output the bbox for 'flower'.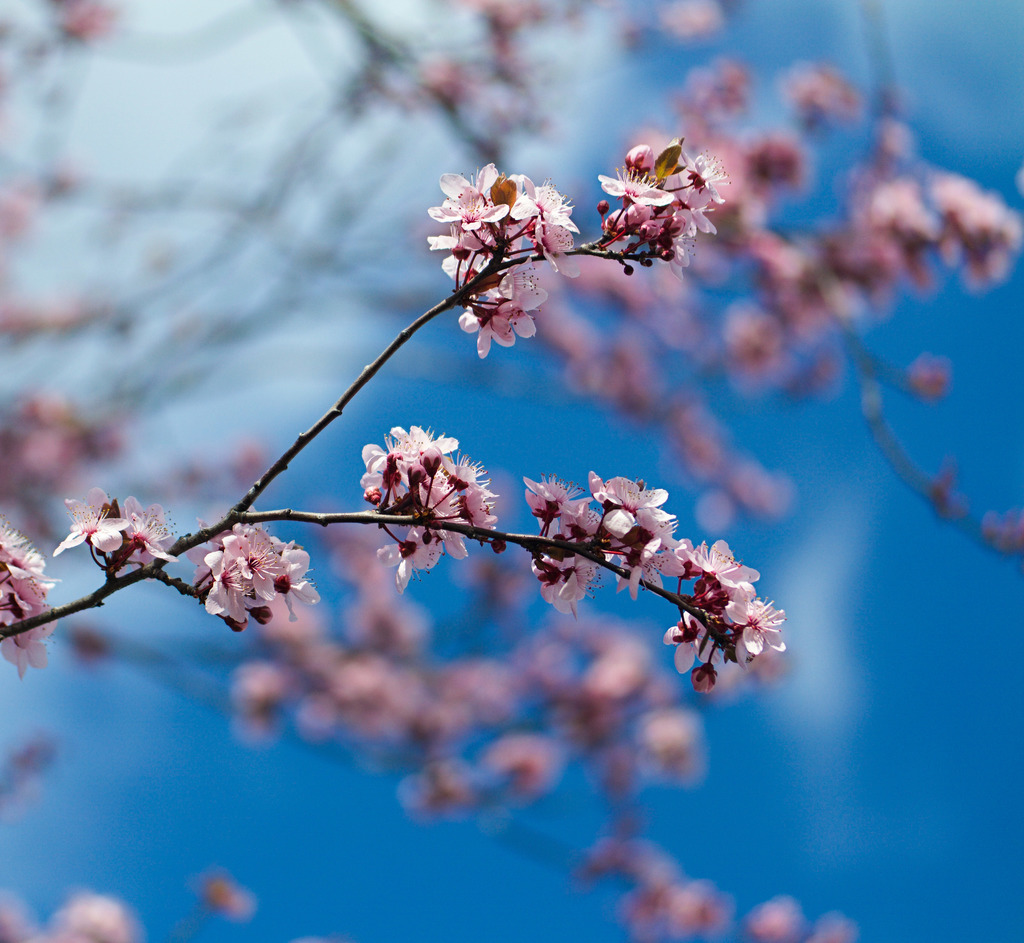
[205,884,259,923].
